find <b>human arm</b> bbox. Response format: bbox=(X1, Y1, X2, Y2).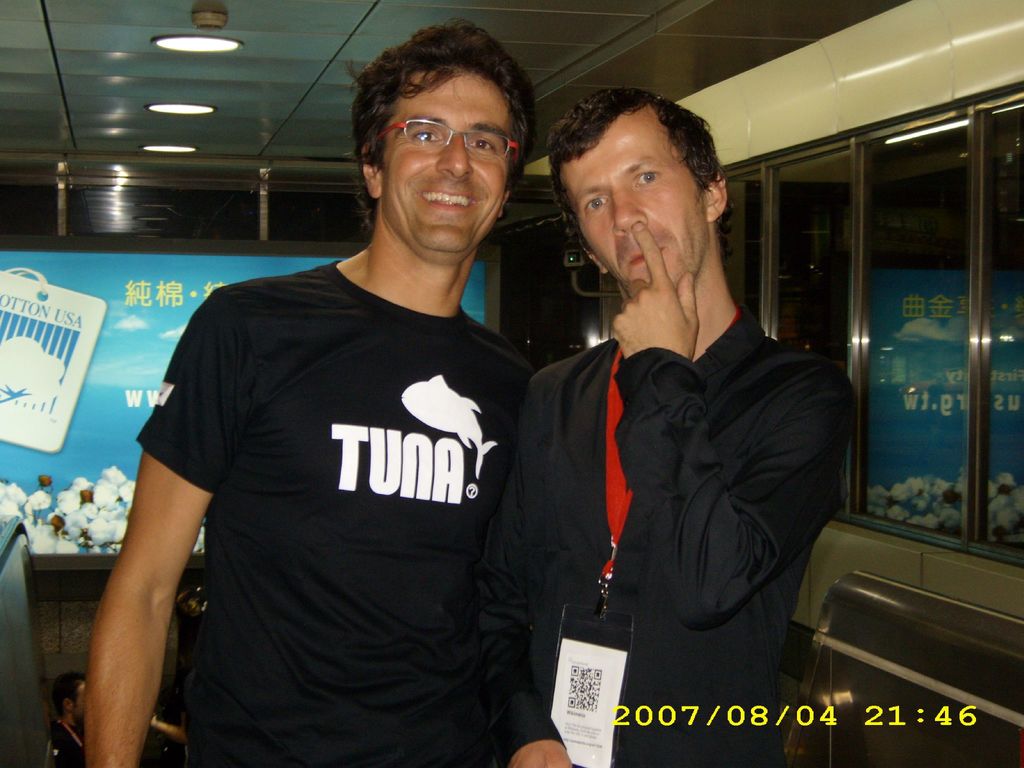
bbox=(617, 213, 855, 653).
